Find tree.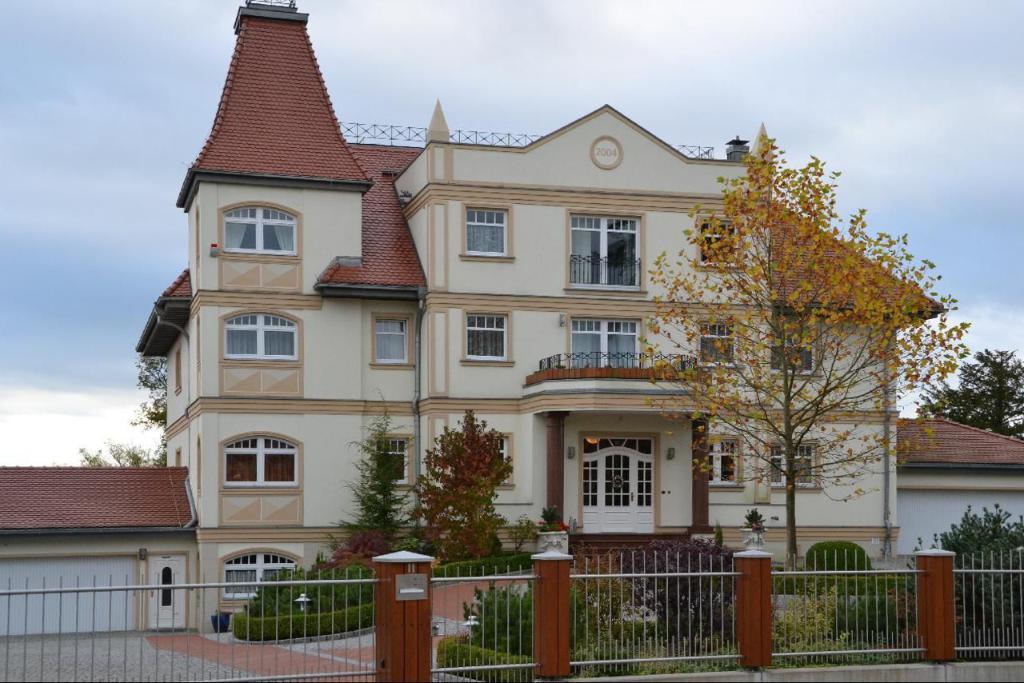
Rect(319, 396, 417, 557).
